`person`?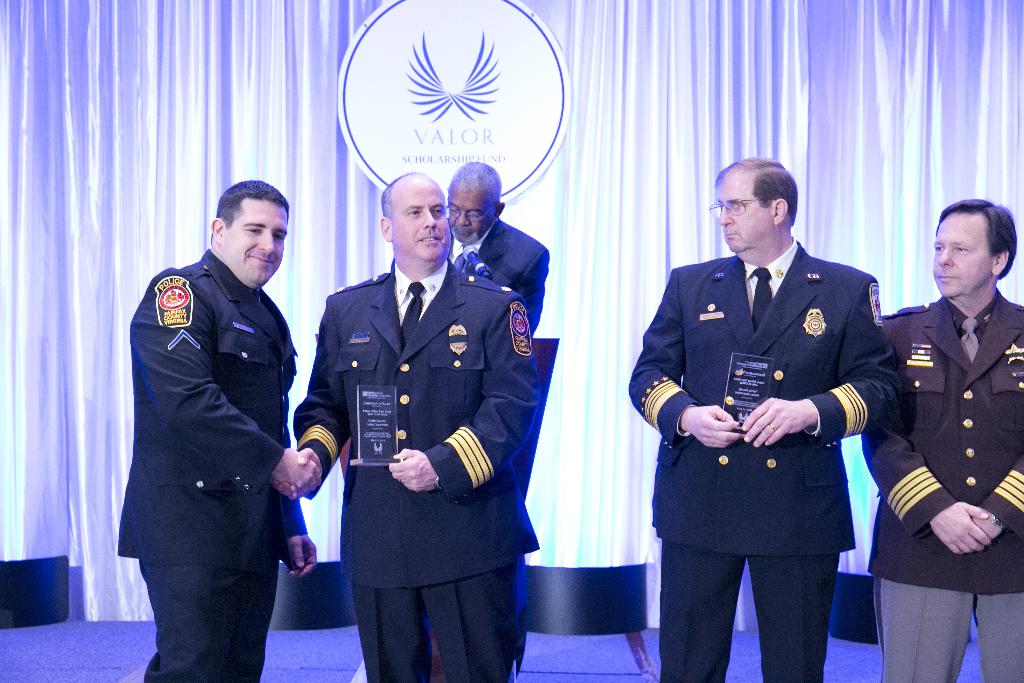
detection(447, 158, 547, 339)
